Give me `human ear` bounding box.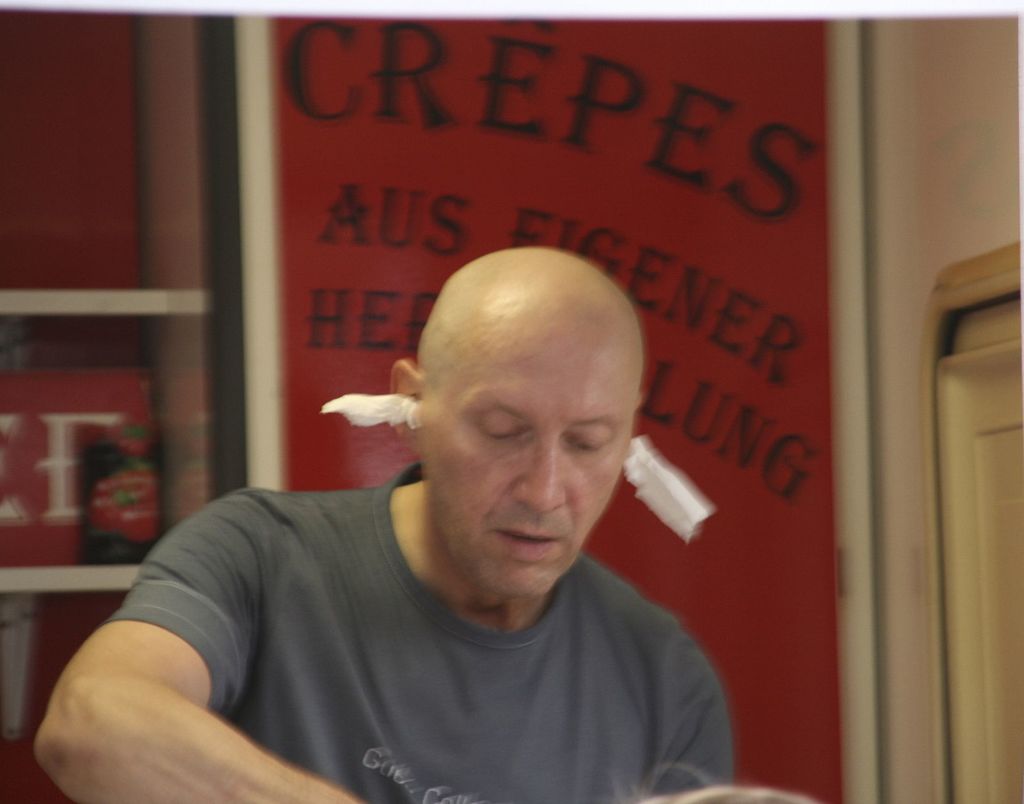
[left=389, top=359, right=415, bottom=440].
